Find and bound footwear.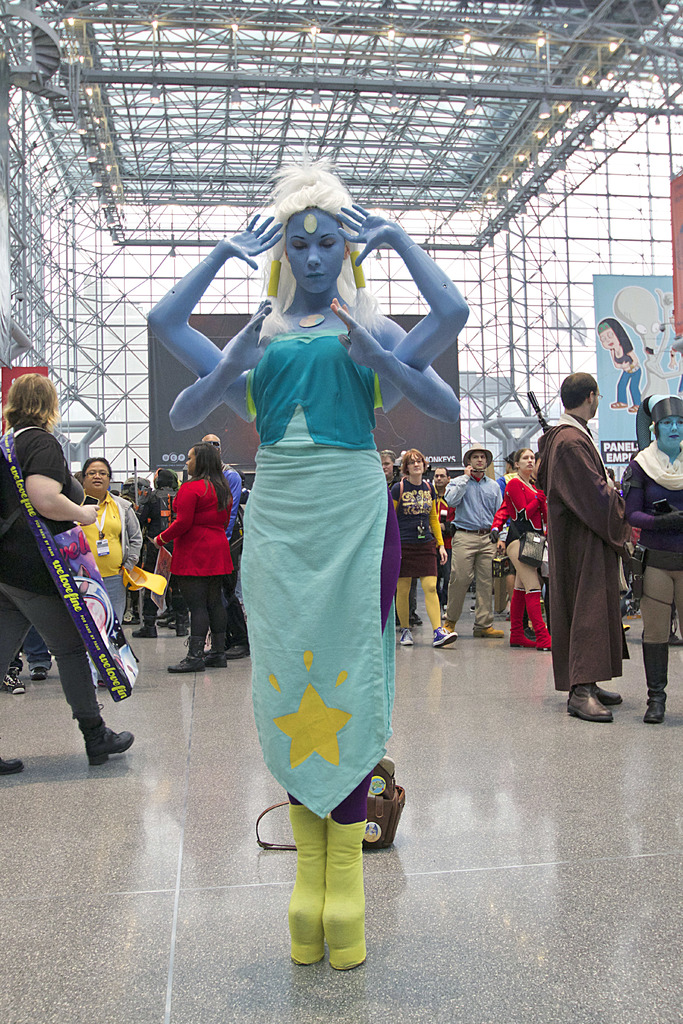
Bound: [x1=621, y1=618, x2=632, y2=634].
